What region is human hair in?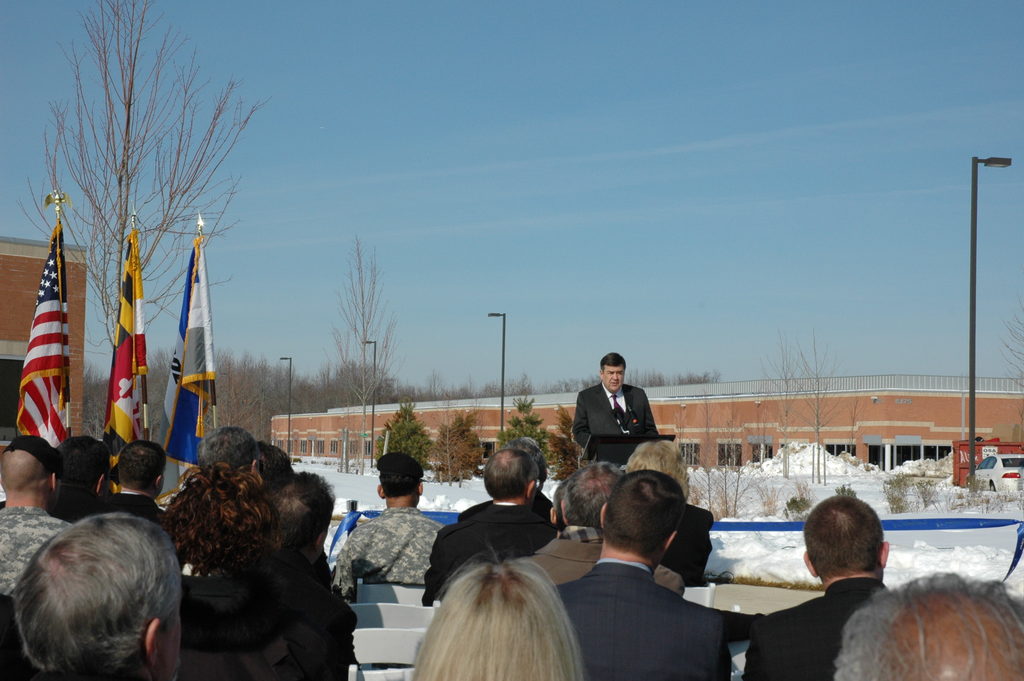
[x1=410, y1=556, x2=593, y2=680].
